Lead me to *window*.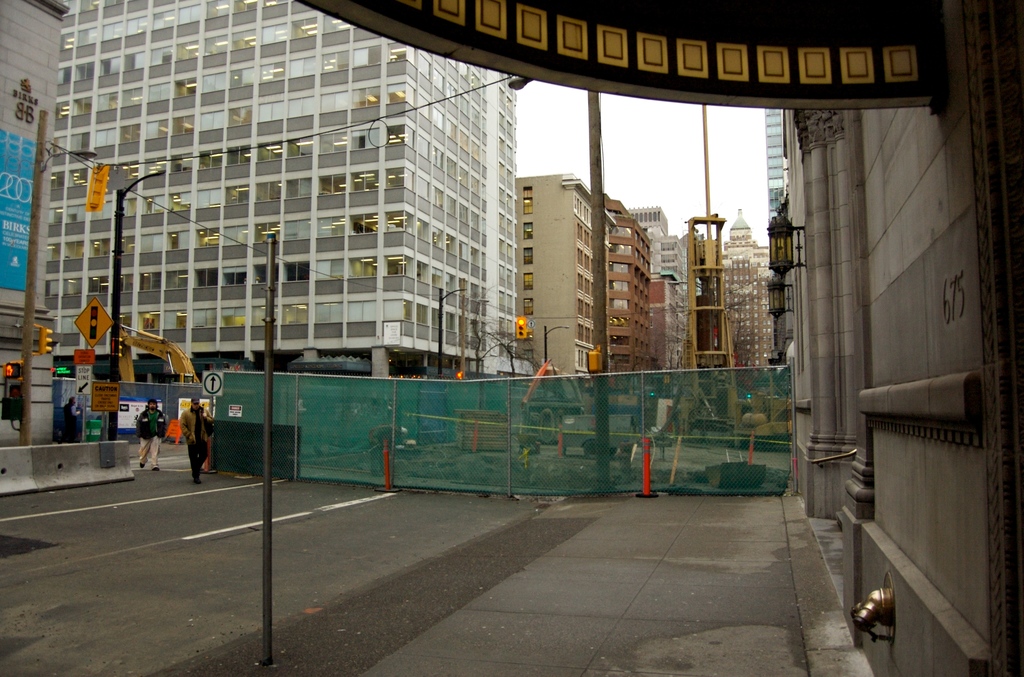
Lead to 426, 266, 442, 284.
